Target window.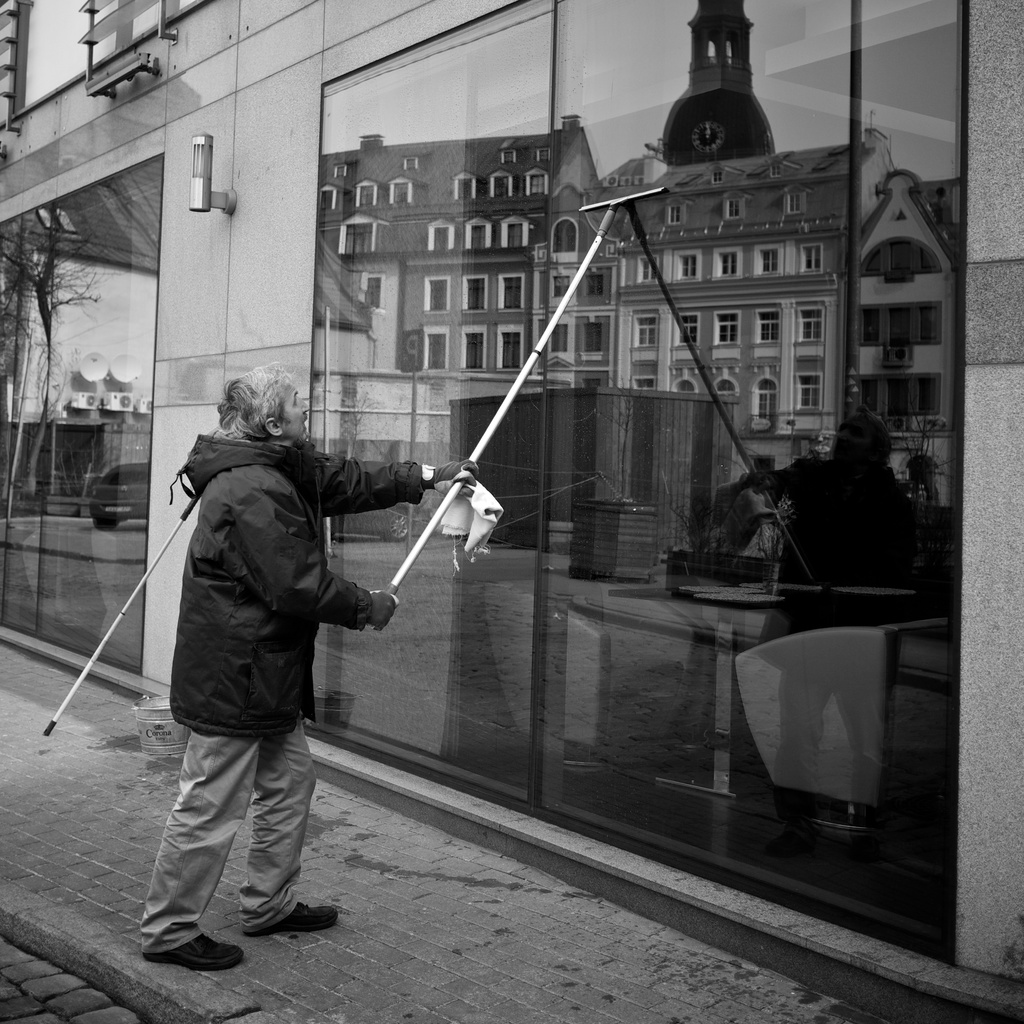
Target region: select_region(335, 168, 346, 178).
